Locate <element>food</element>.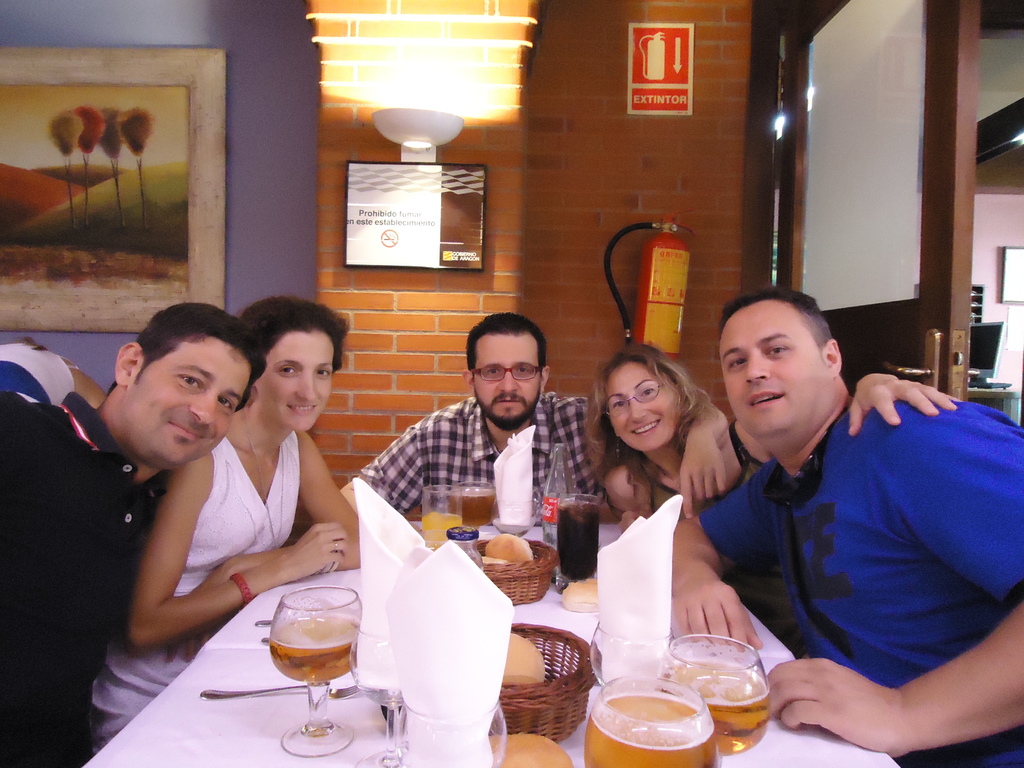
Bounding box: 488, 733, 572, 767.
